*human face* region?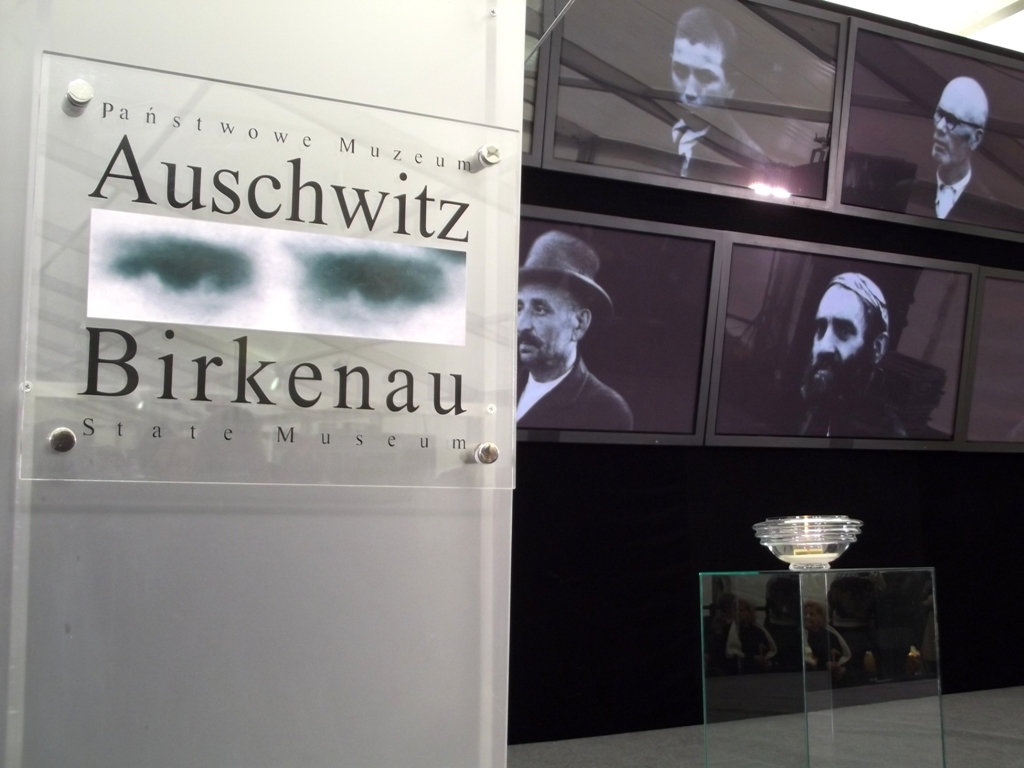
800 282 877 399
